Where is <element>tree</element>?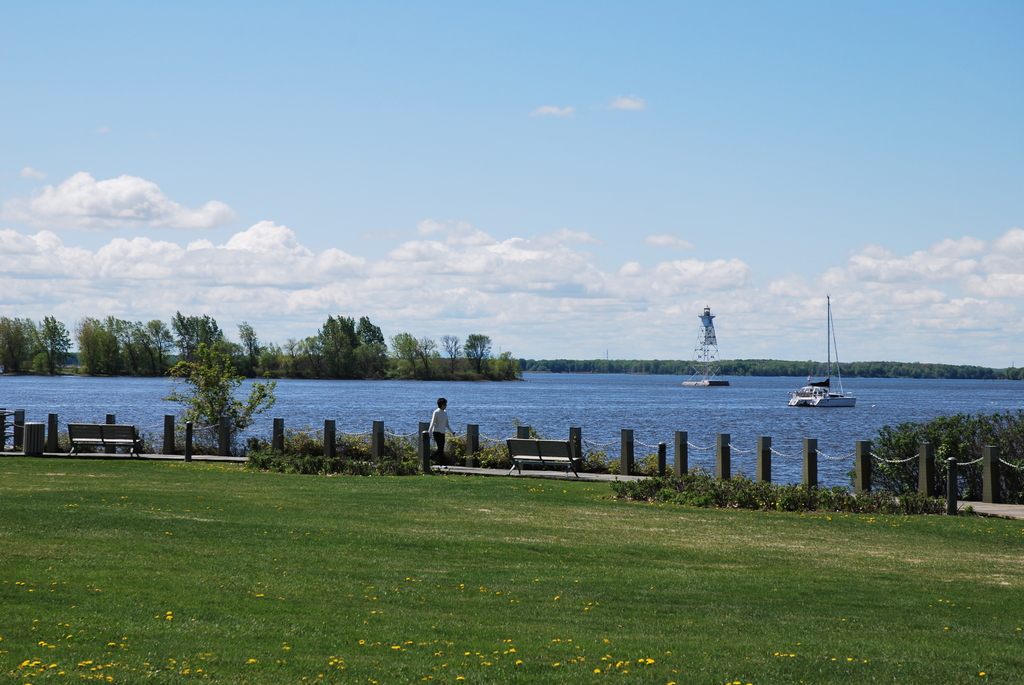
<bbox>165, 343, 262, 459</bbox>.
